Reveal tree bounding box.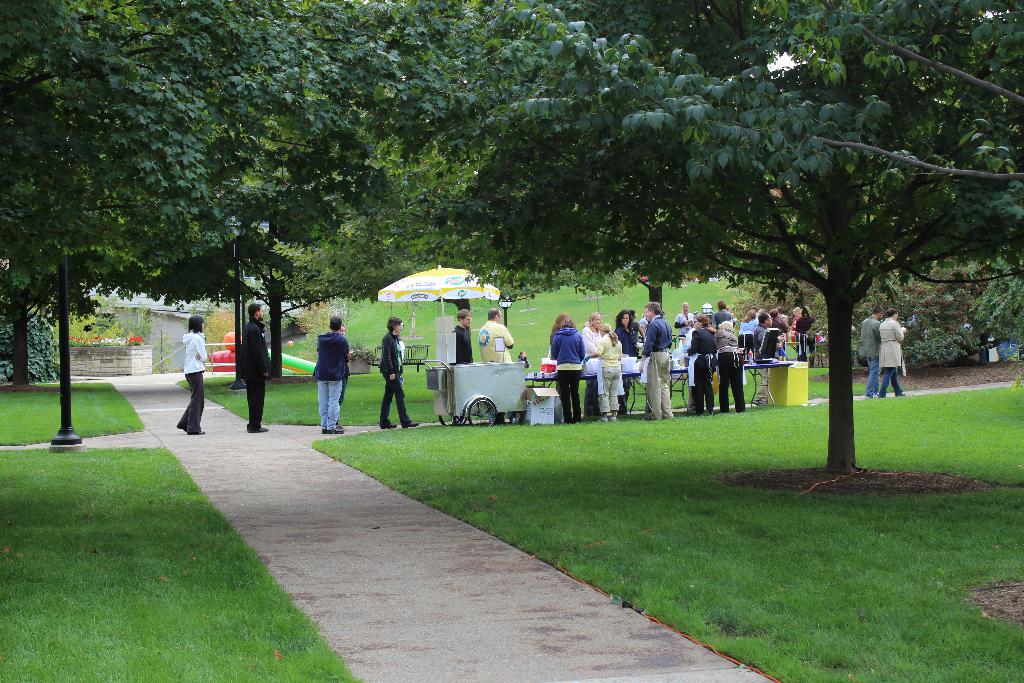
Revealed: [450,0,1023,487].
